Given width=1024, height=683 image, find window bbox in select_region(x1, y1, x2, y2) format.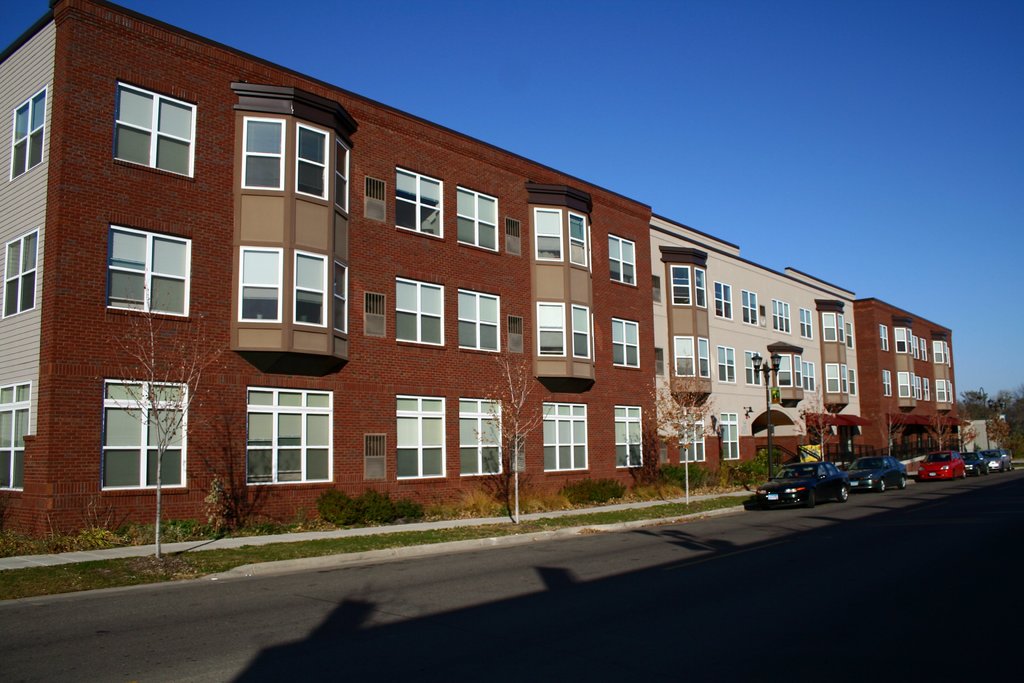
select_region(545, 399, 584, 473).
